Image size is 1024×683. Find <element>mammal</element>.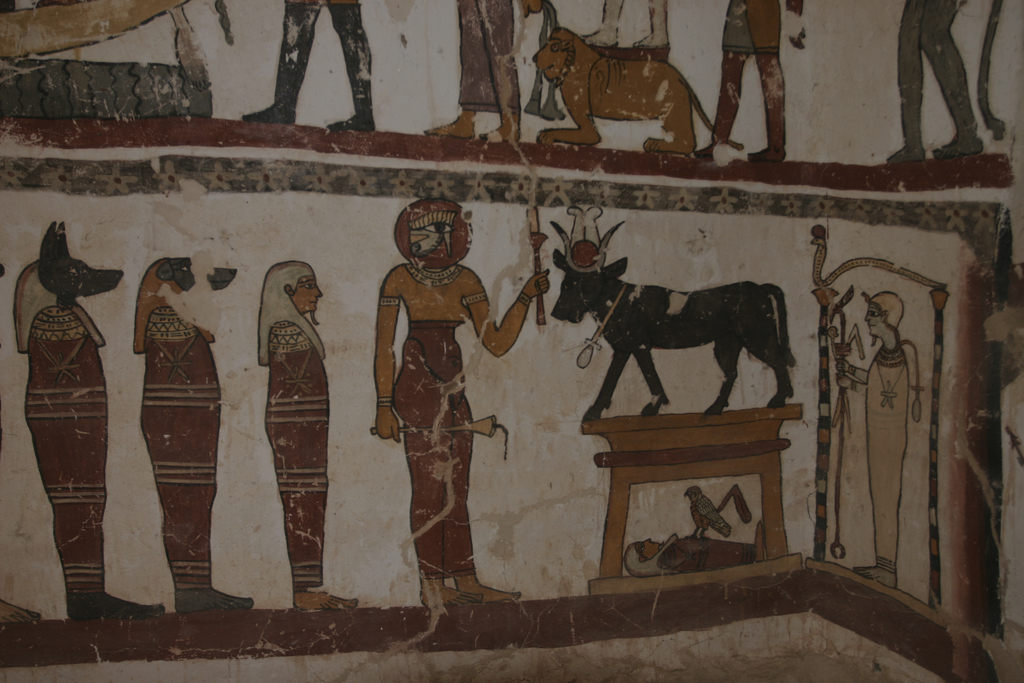
box=[579, 0, 672, 50].
